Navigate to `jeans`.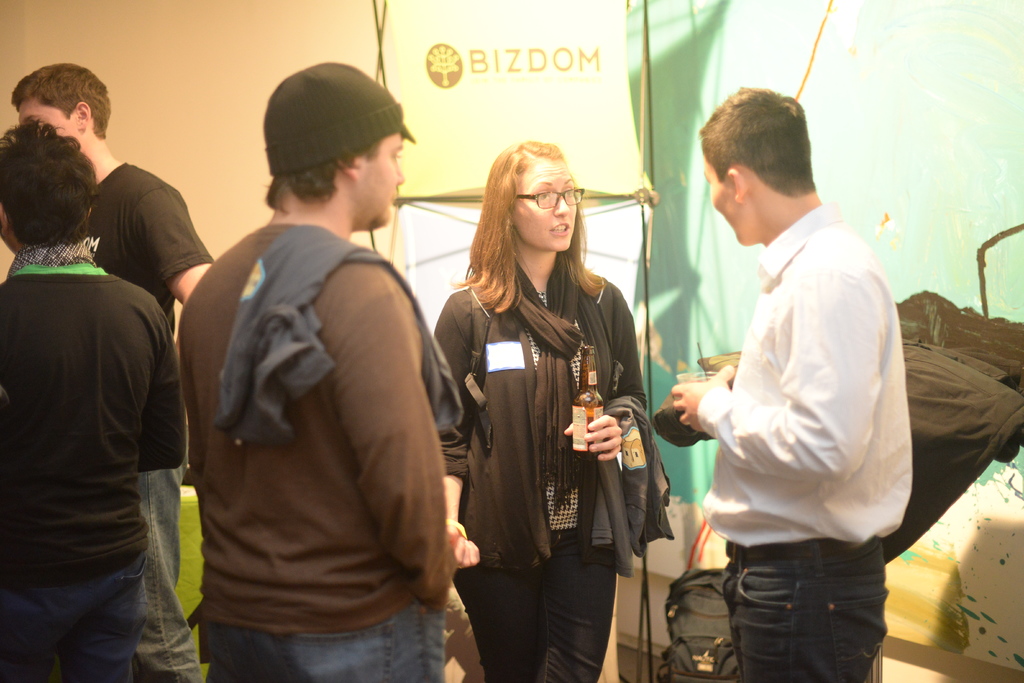
Navigation target: l=127, t=465, r=208, b=682.
